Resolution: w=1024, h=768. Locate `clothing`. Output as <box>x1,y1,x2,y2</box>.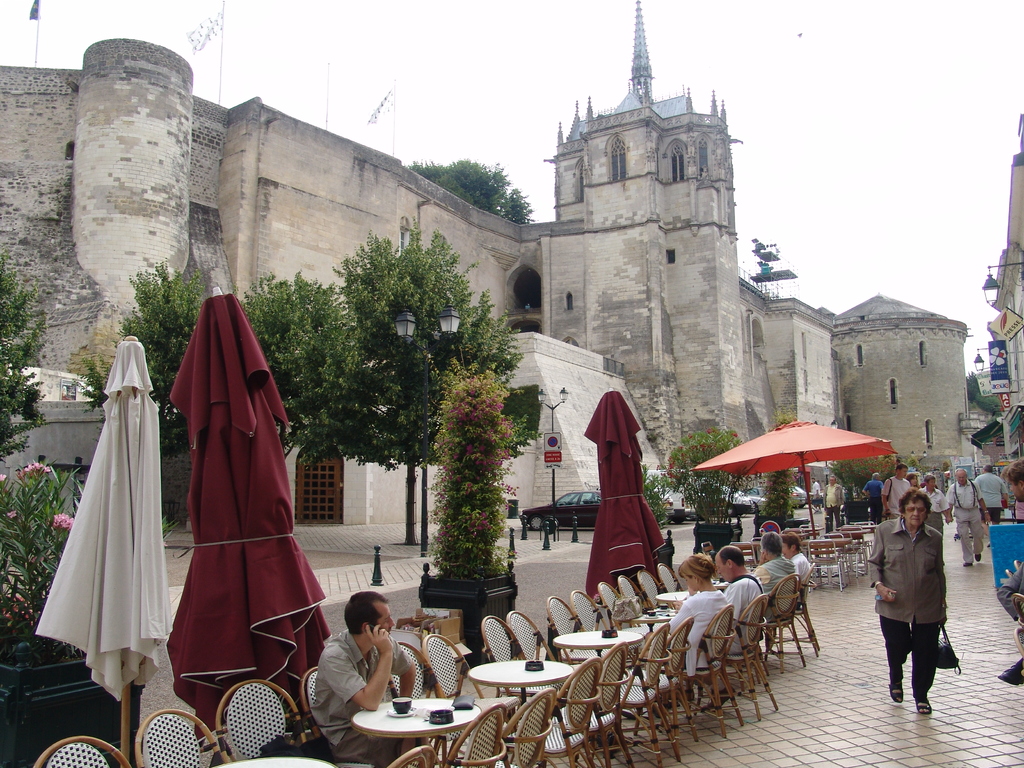
<box>966,470,1014,532</box>.
